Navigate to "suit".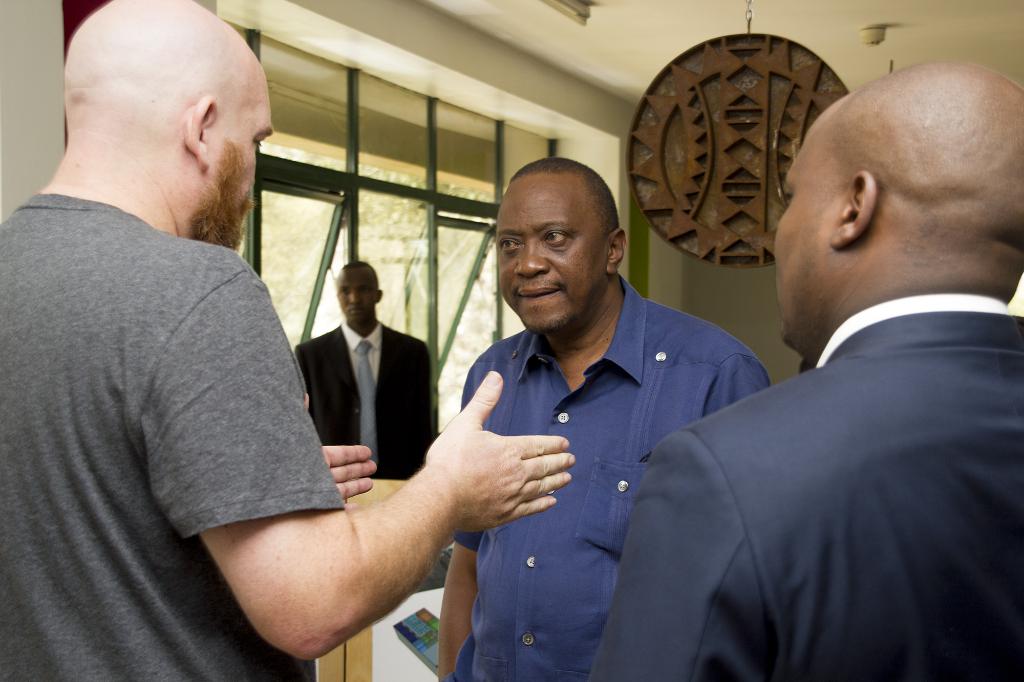
Navigation target: bbox(628, 193, 1018, 674).
